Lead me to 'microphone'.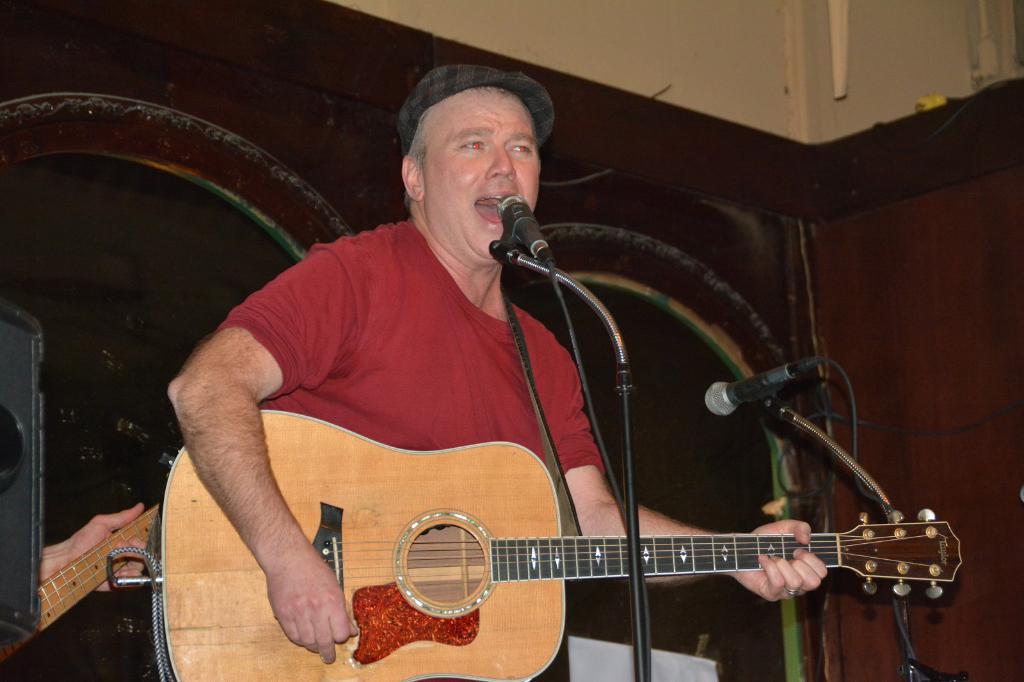
Lead to locate(500, 193, 556, 279).
